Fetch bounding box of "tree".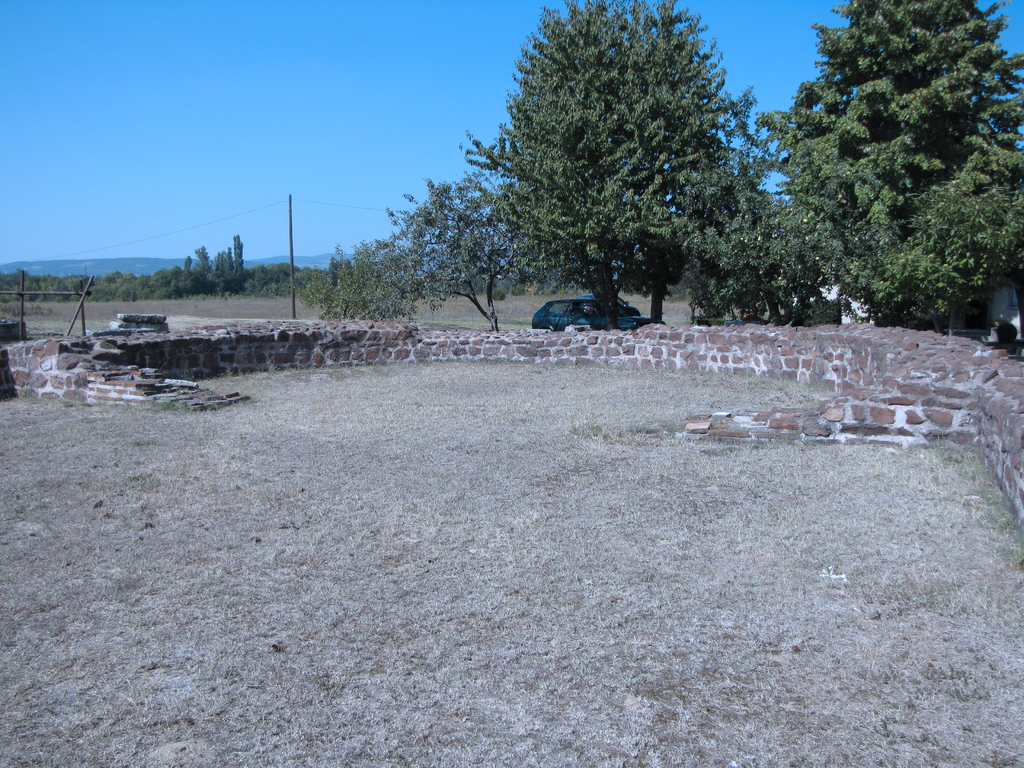
Bbox: 301/239/438/339.
